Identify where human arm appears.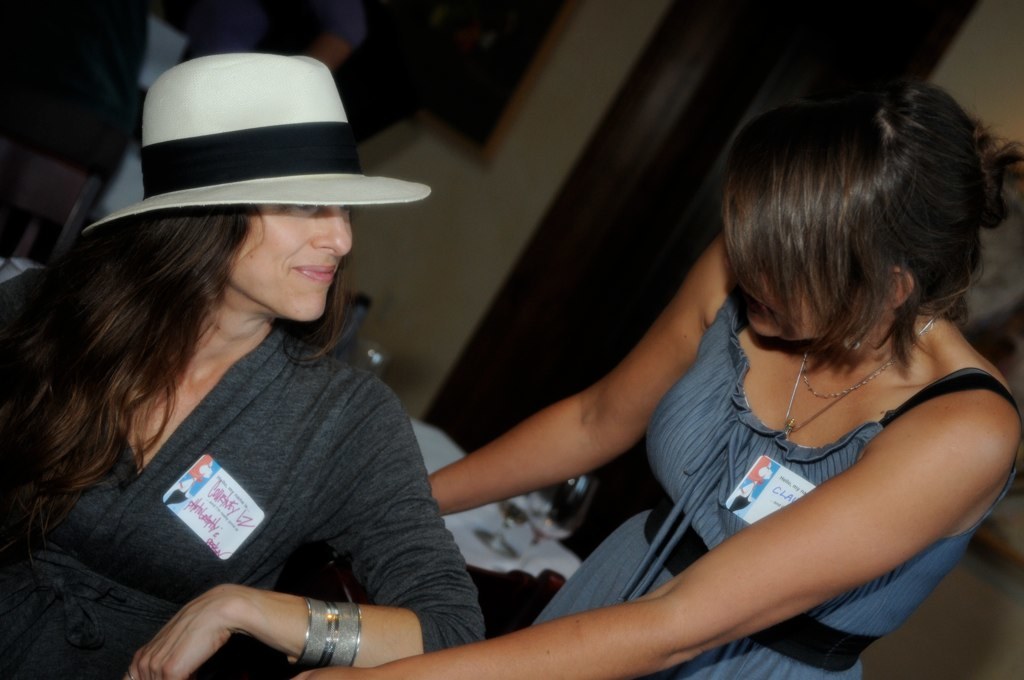
Appears at crop(430, 234, 731, 518).
